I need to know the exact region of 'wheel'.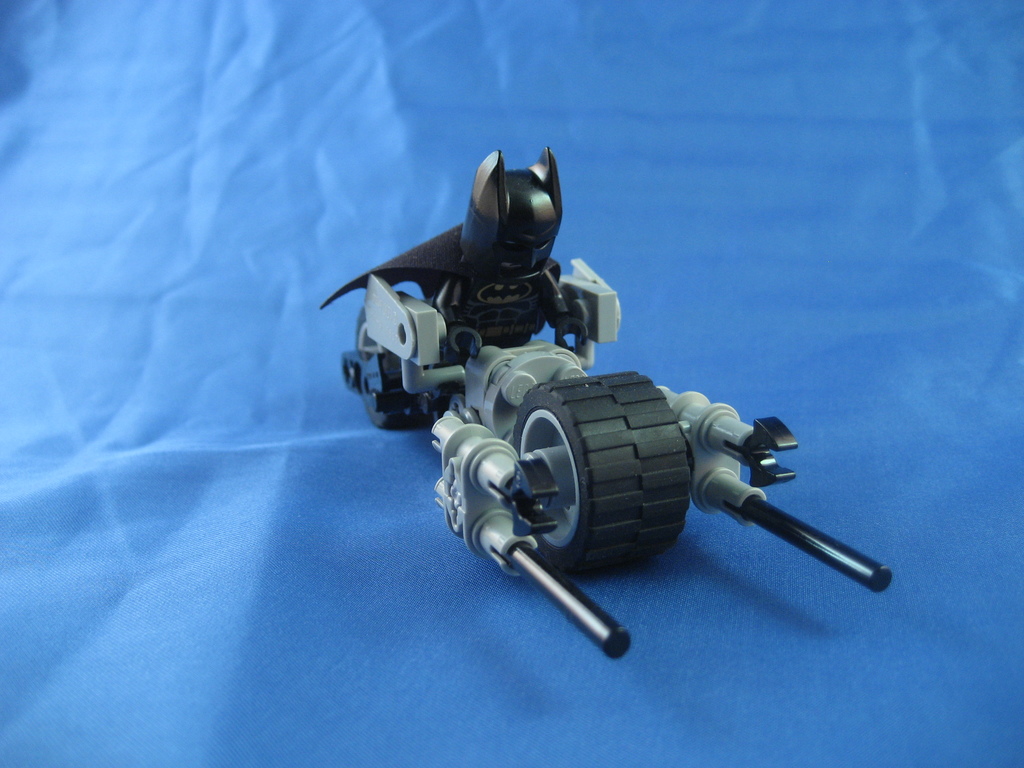
Region: crop(507, 365, 696, 579).
